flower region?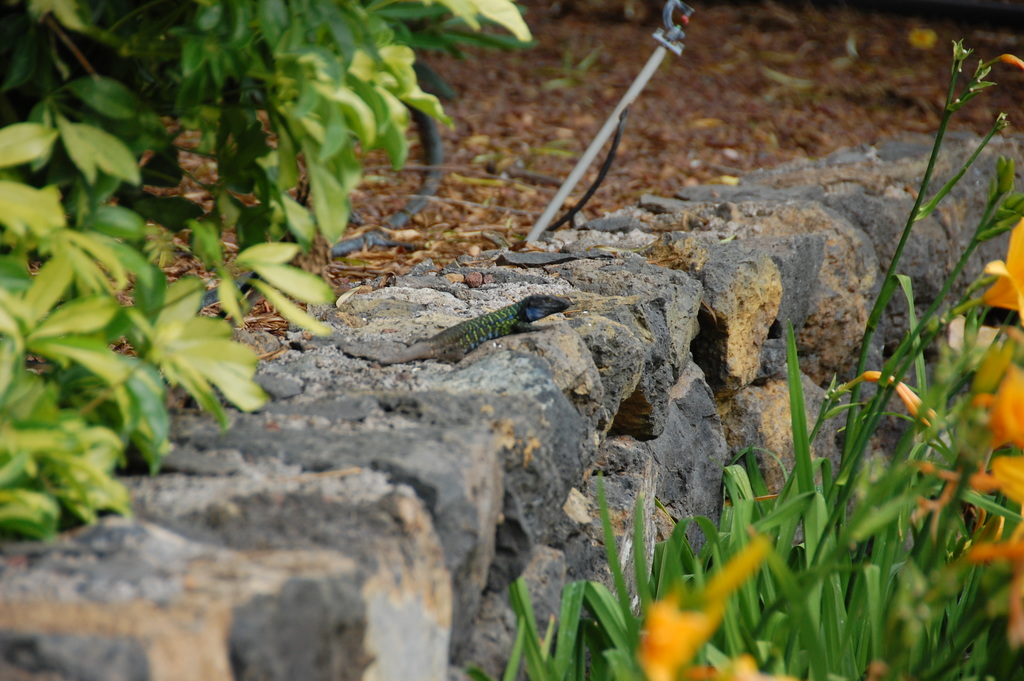
locate(980, 223, 1023, 327)
